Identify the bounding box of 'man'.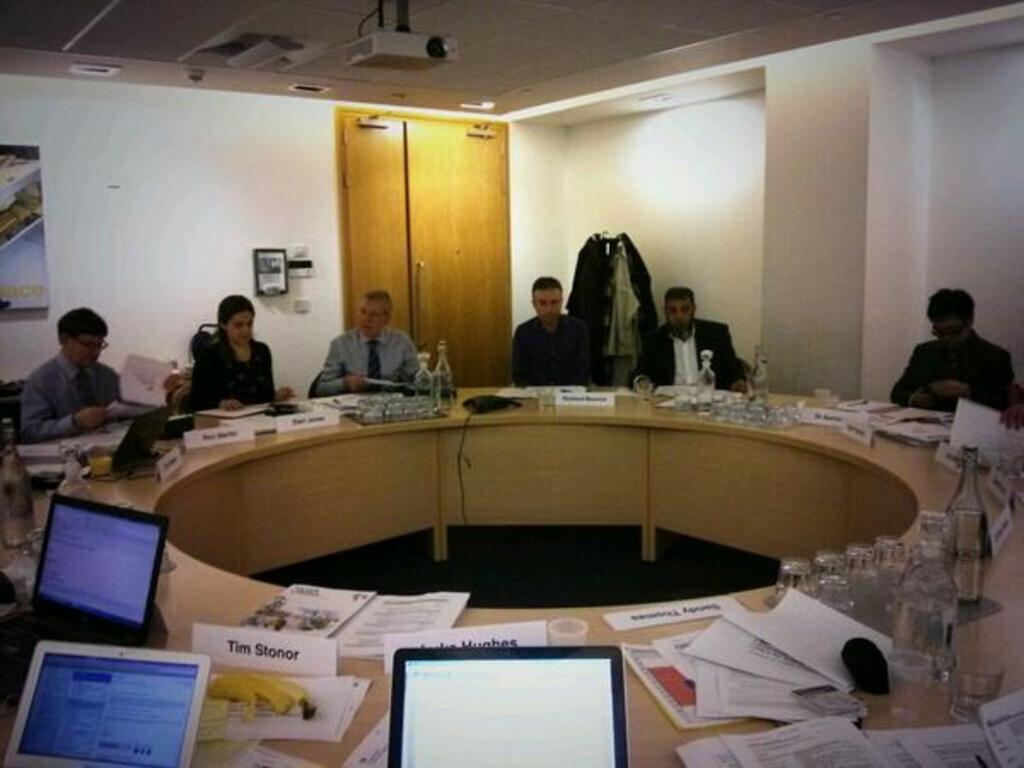
(left=305, top=288, right=422, bottom=396).
